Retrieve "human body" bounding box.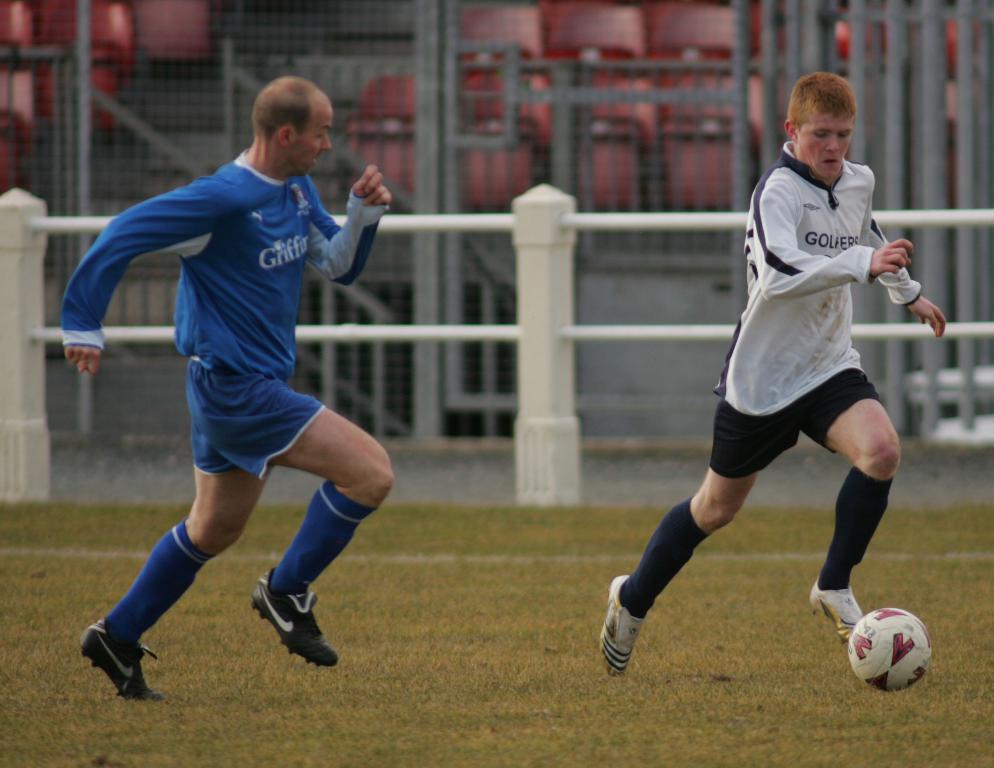
Bounding box: l=54, t=78, r=392, b=713.
